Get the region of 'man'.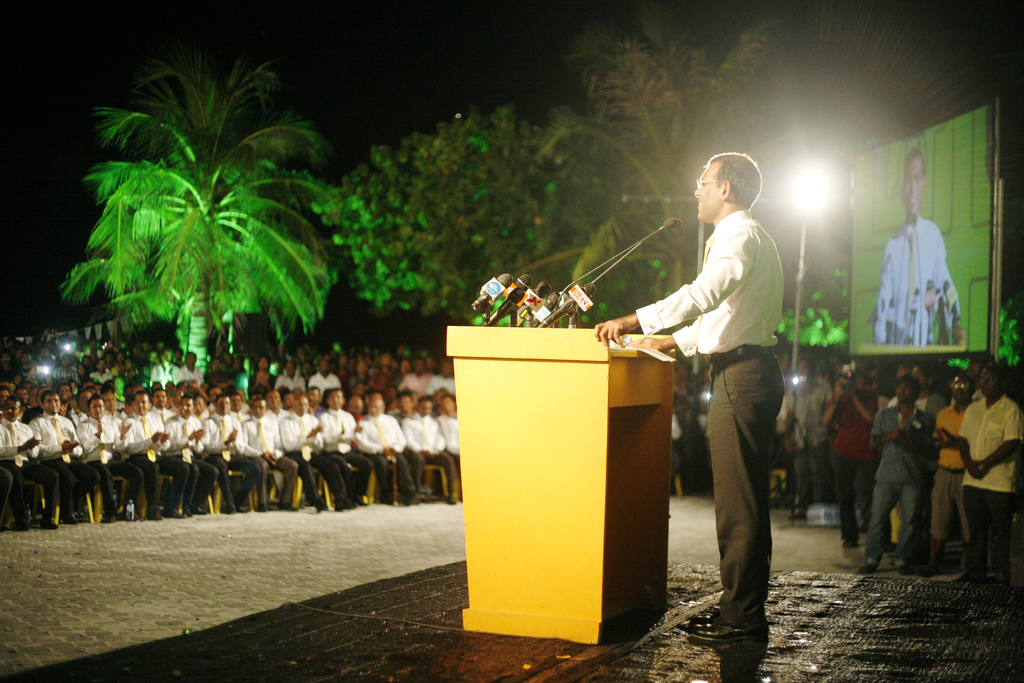
{"x1": 172, "y1": 353, "x2": 202, "y2": 386}.
